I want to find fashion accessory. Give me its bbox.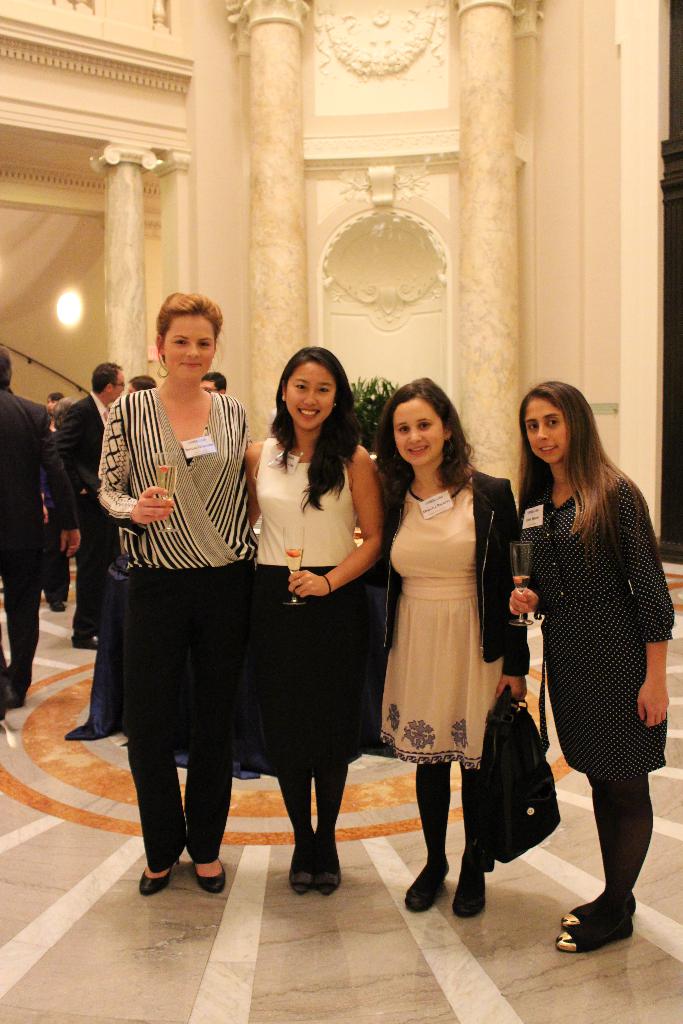
<box>561,925,630,953</box>.
